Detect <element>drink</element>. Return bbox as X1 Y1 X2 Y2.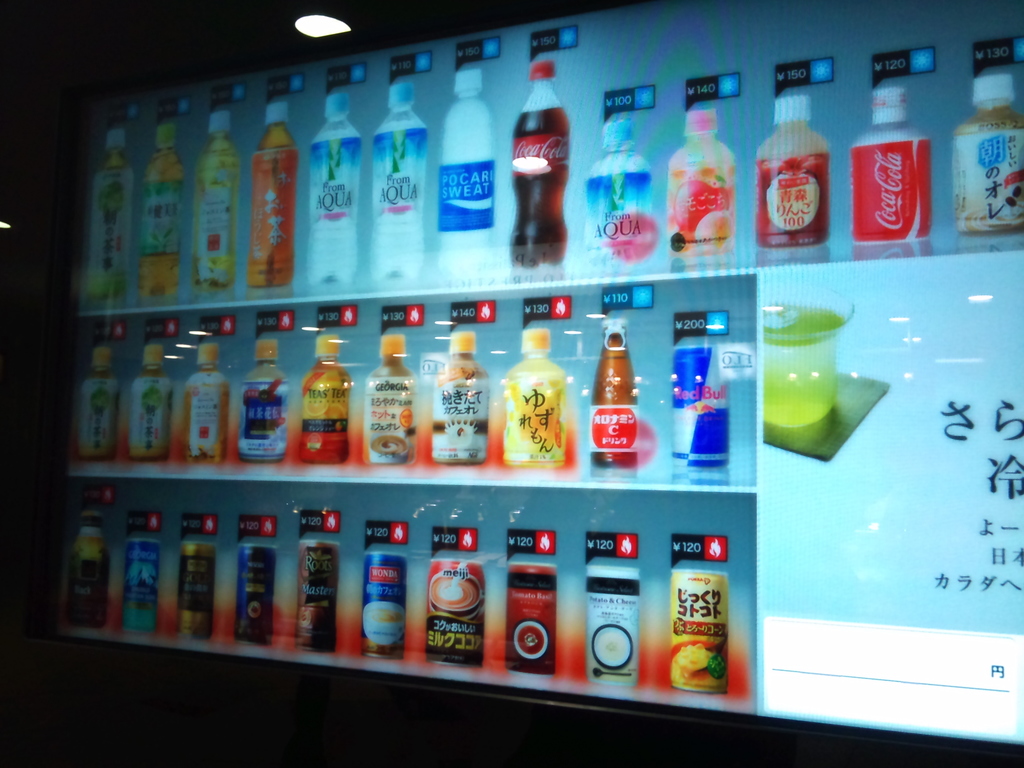
670 111 732 239.
